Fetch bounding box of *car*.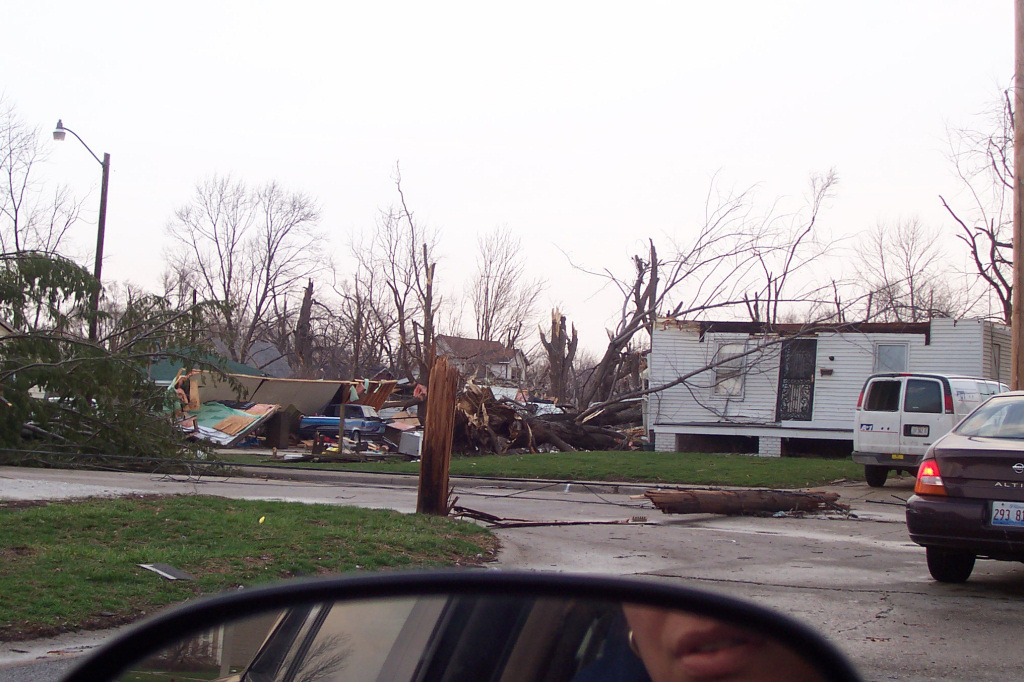
Bbox: locate(905, 387, 1023, 580).
